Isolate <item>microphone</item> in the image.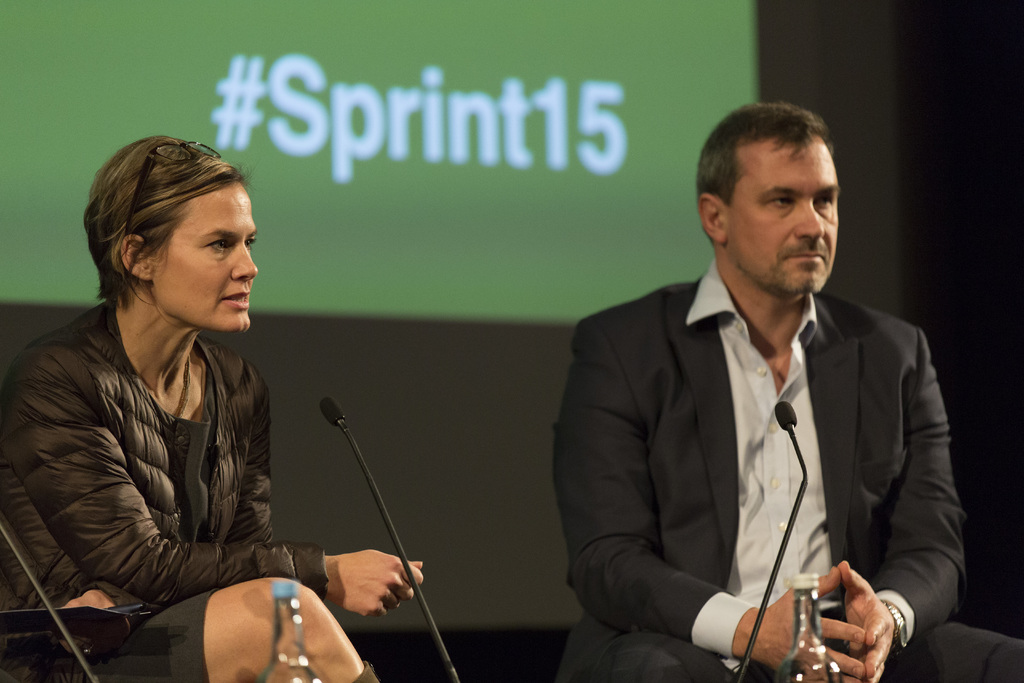
Isolated region: detection(773, 397, 801, 431).
